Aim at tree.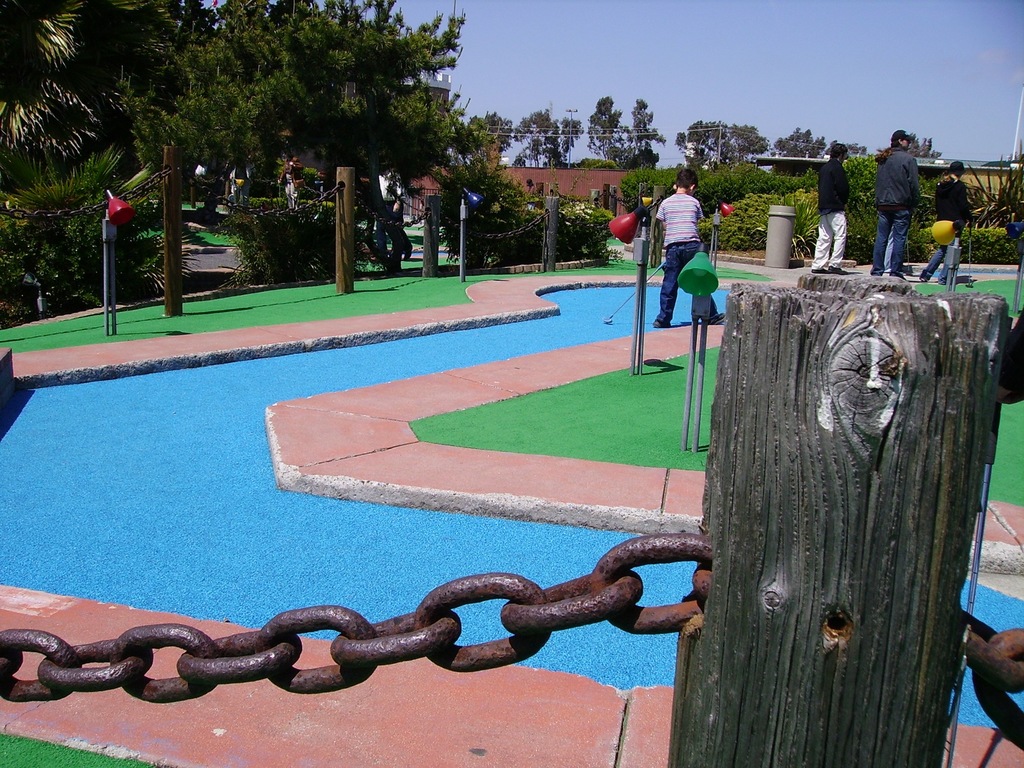
Aimed at bbox(671, 114, 770, 167).
